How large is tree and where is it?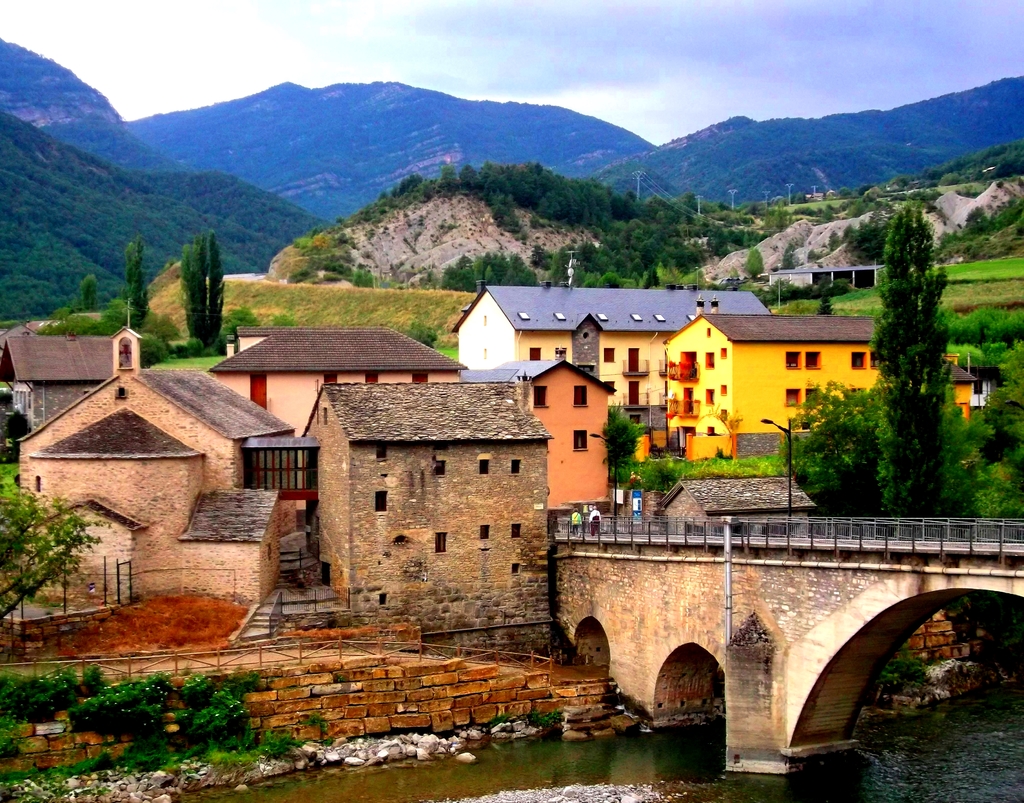
Bounding box: pyautogui.locateOnScreen(0, 656, 336, 766).
